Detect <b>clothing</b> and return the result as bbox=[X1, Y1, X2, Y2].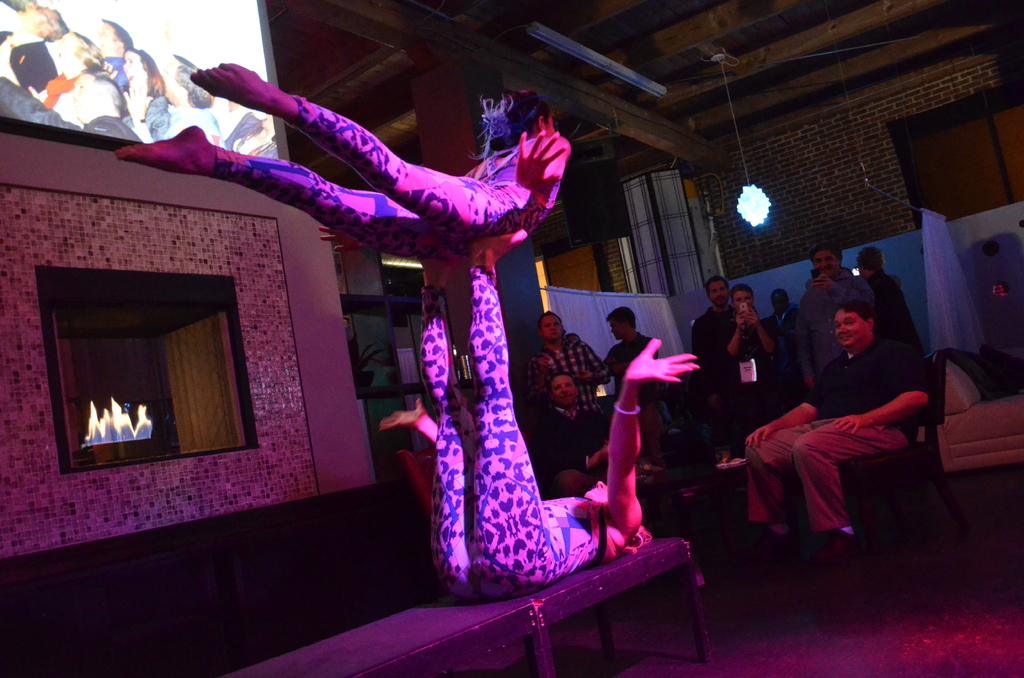
bbox=[526, 325, 601, 418].
